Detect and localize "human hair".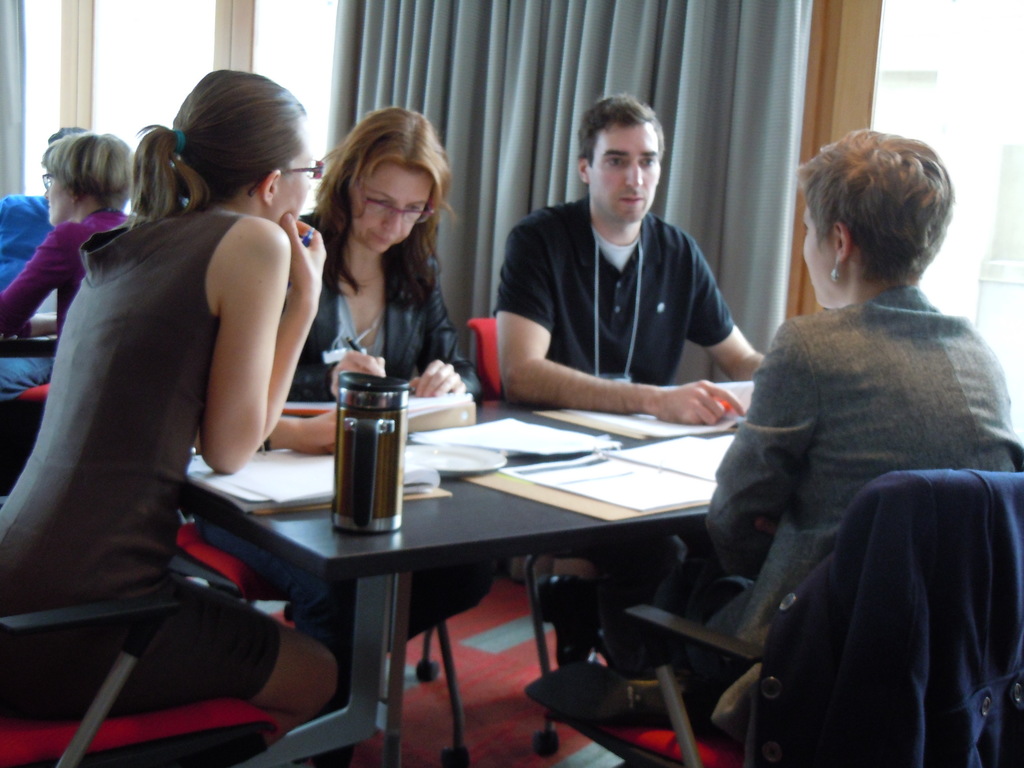
Localized at Rect(310, 103, 459, 303).
